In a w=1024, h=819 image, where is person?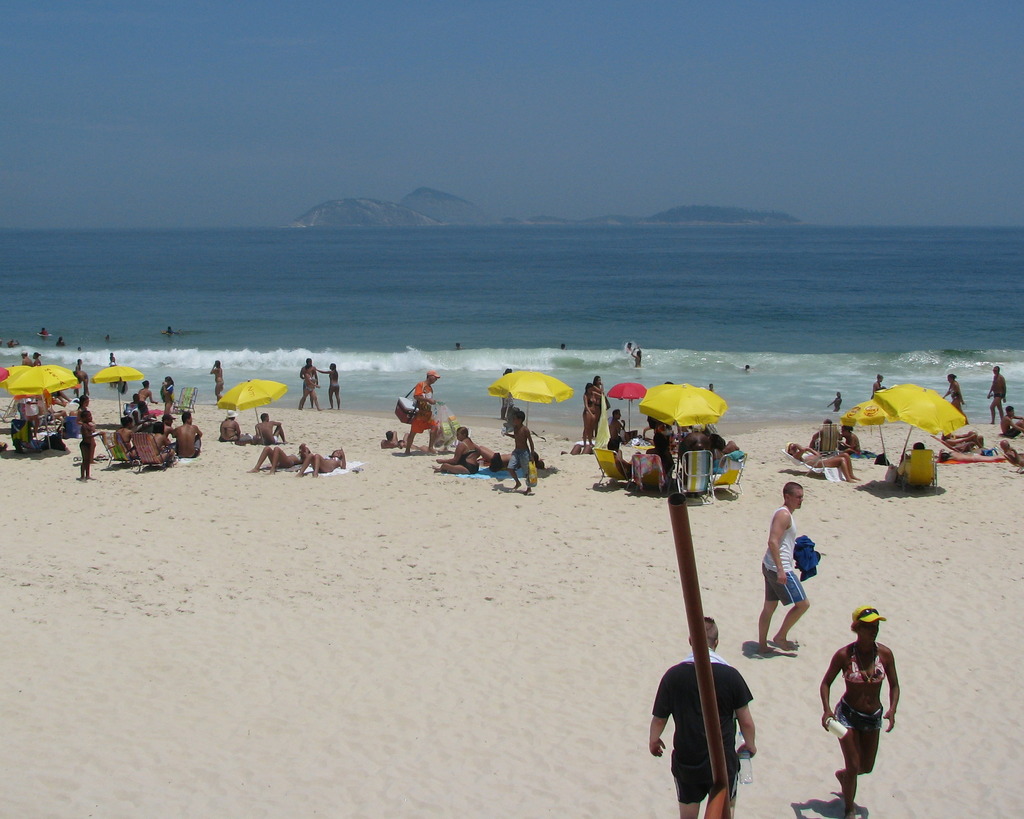
(824, 614, 900, 797).
